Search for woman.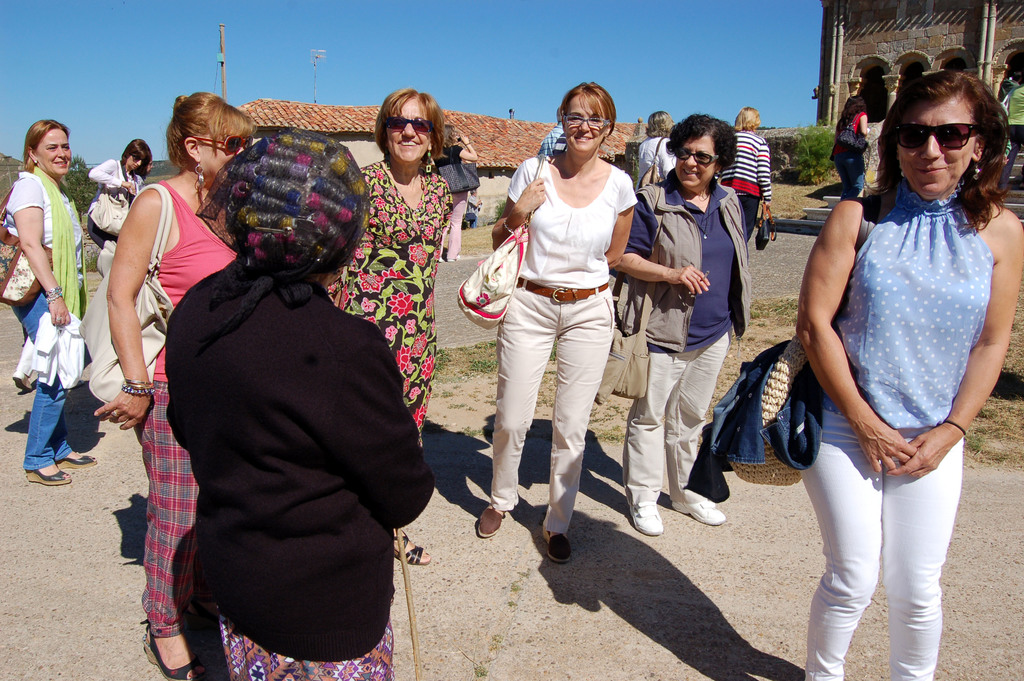
Found at x1=787 y1=49 x2=1009 y2=653.
